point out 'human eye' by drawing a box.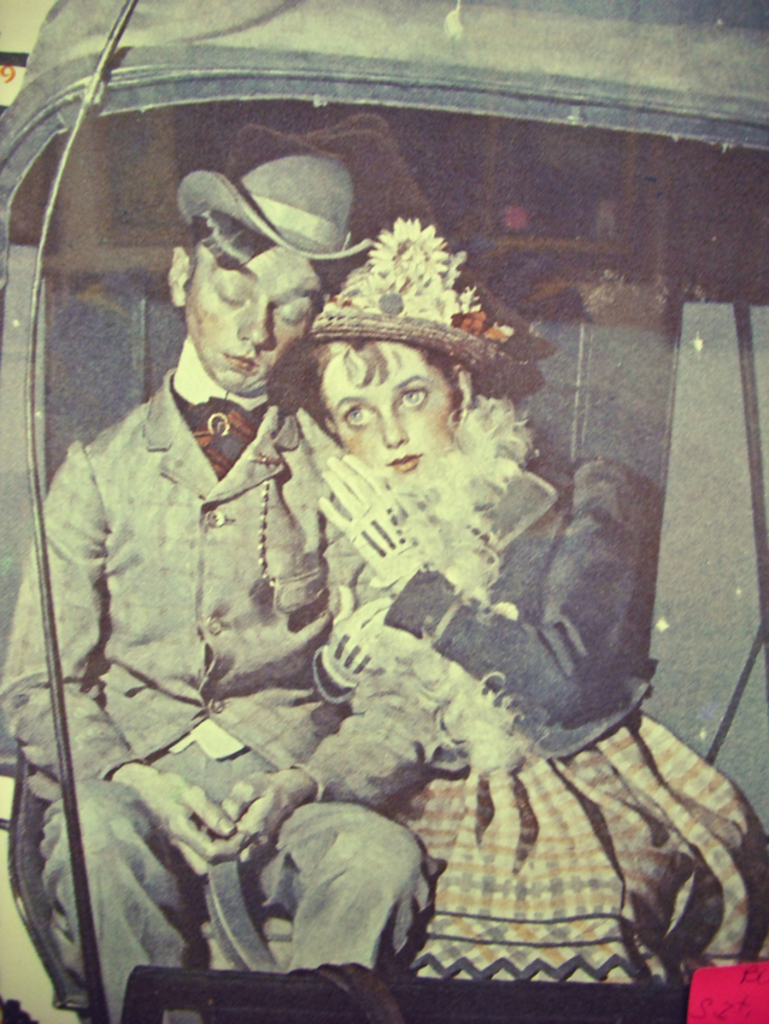
l=270, t=306, r=310, b=329.
